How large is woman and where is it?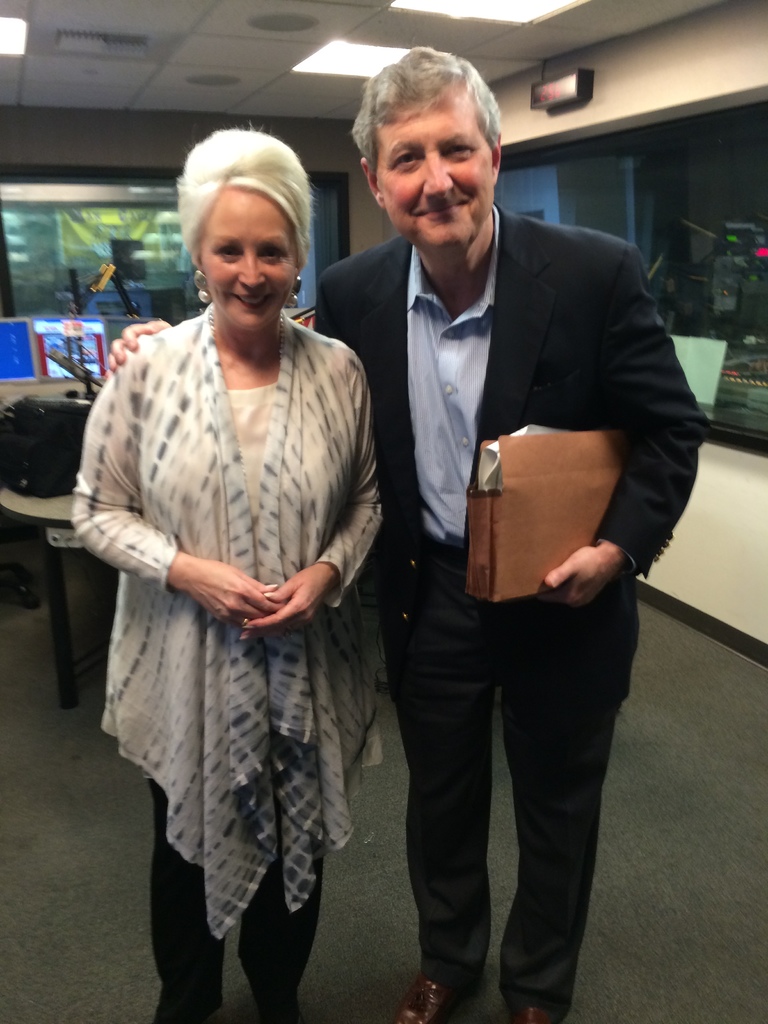
Bounding box: detection(83, 145, 393, 1009).
